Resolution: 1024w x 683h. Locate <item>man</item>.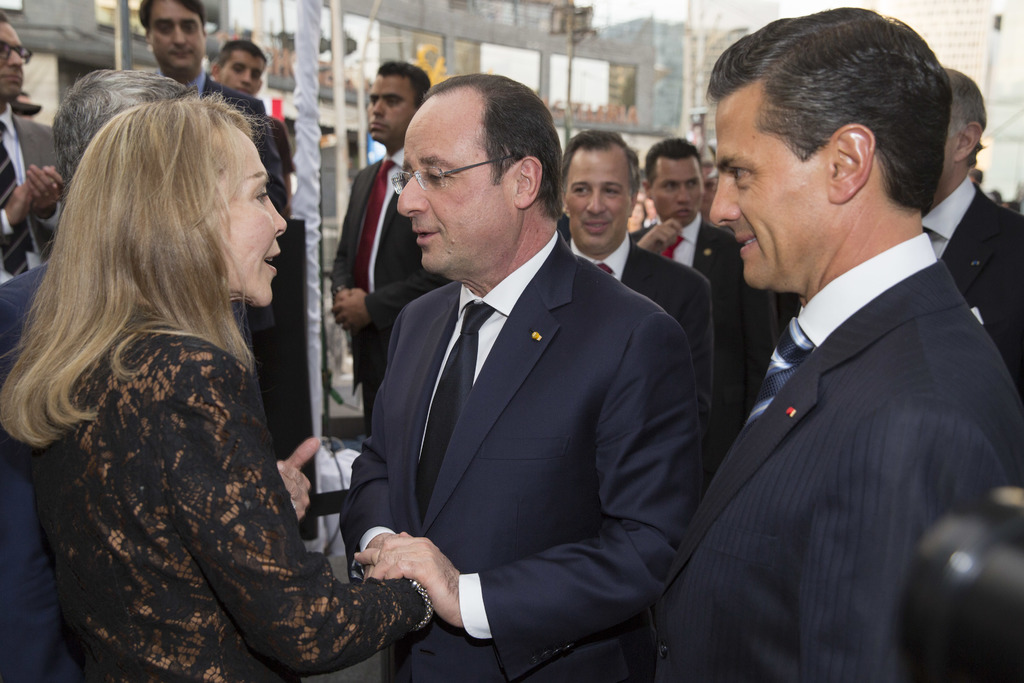
locate(624, 136, 778, 391).
